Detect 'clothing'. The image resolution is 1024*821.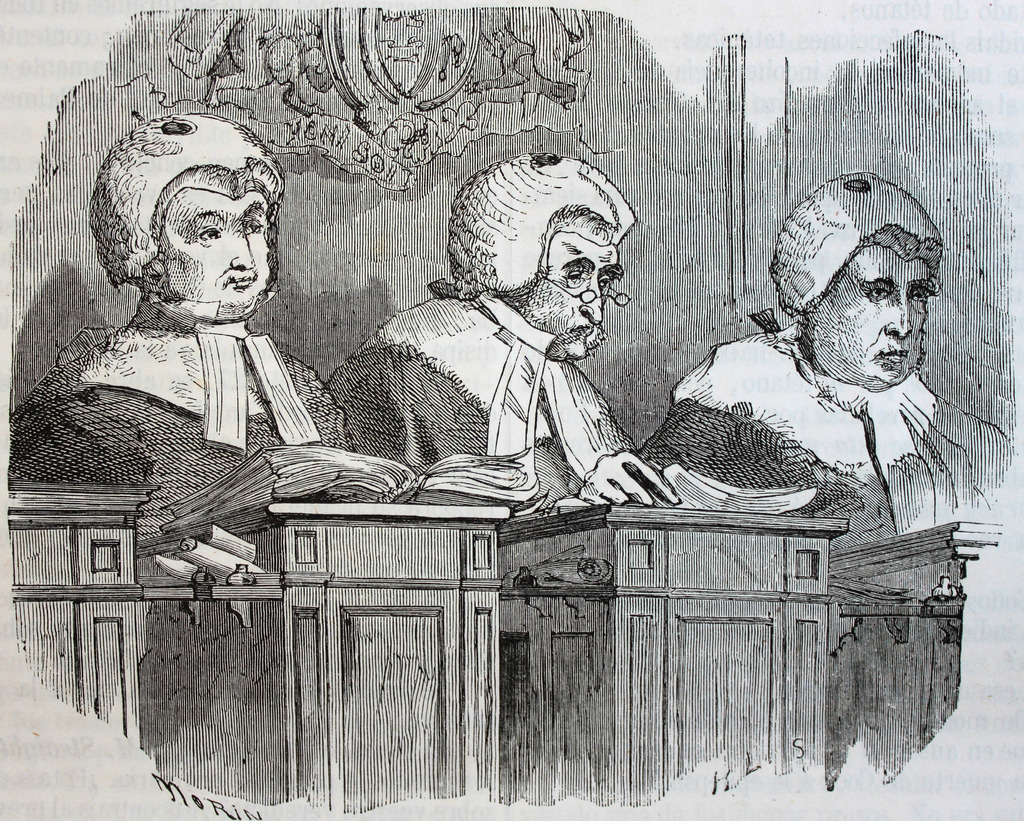
(52, 241, 328, 488).
